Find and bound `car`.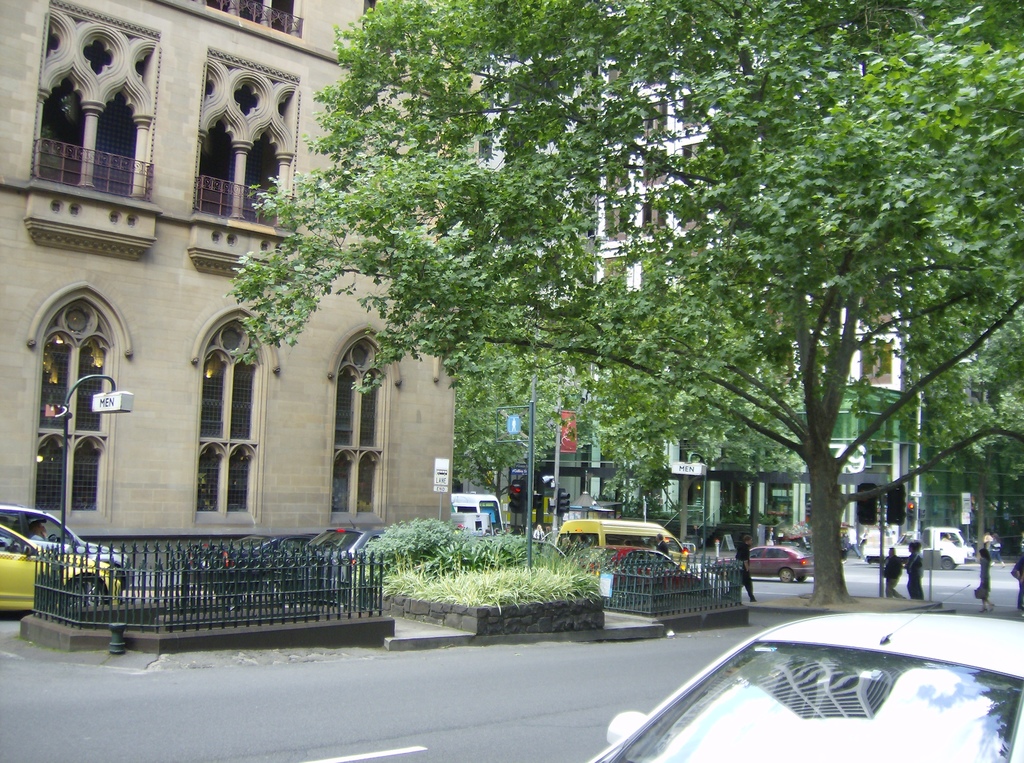
Bound: bbox=[0, 502, 133, 588].
